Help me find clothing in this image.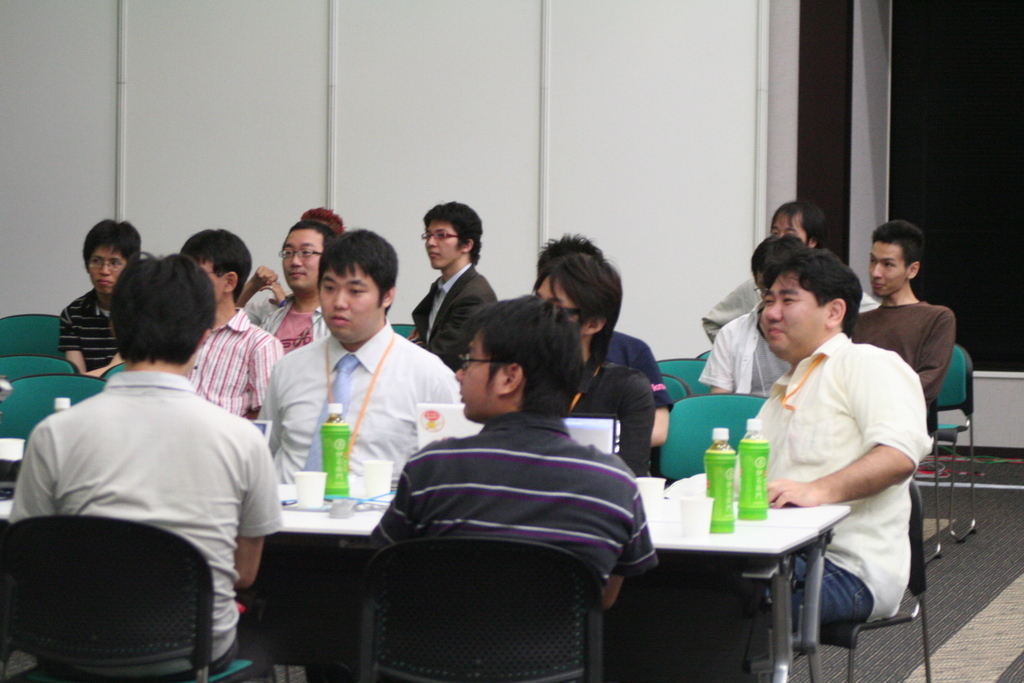
Found it: left=406, top=260, right=497, bottom=376.
